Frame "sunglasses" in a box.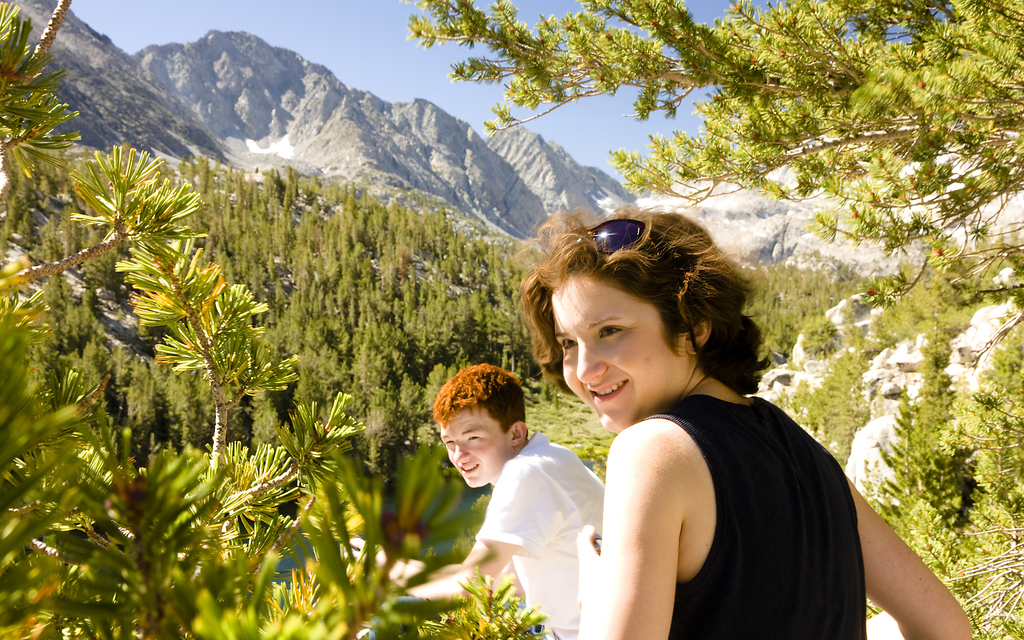
pyautogui.locateOnScreen(578, 219, 648, 248).
